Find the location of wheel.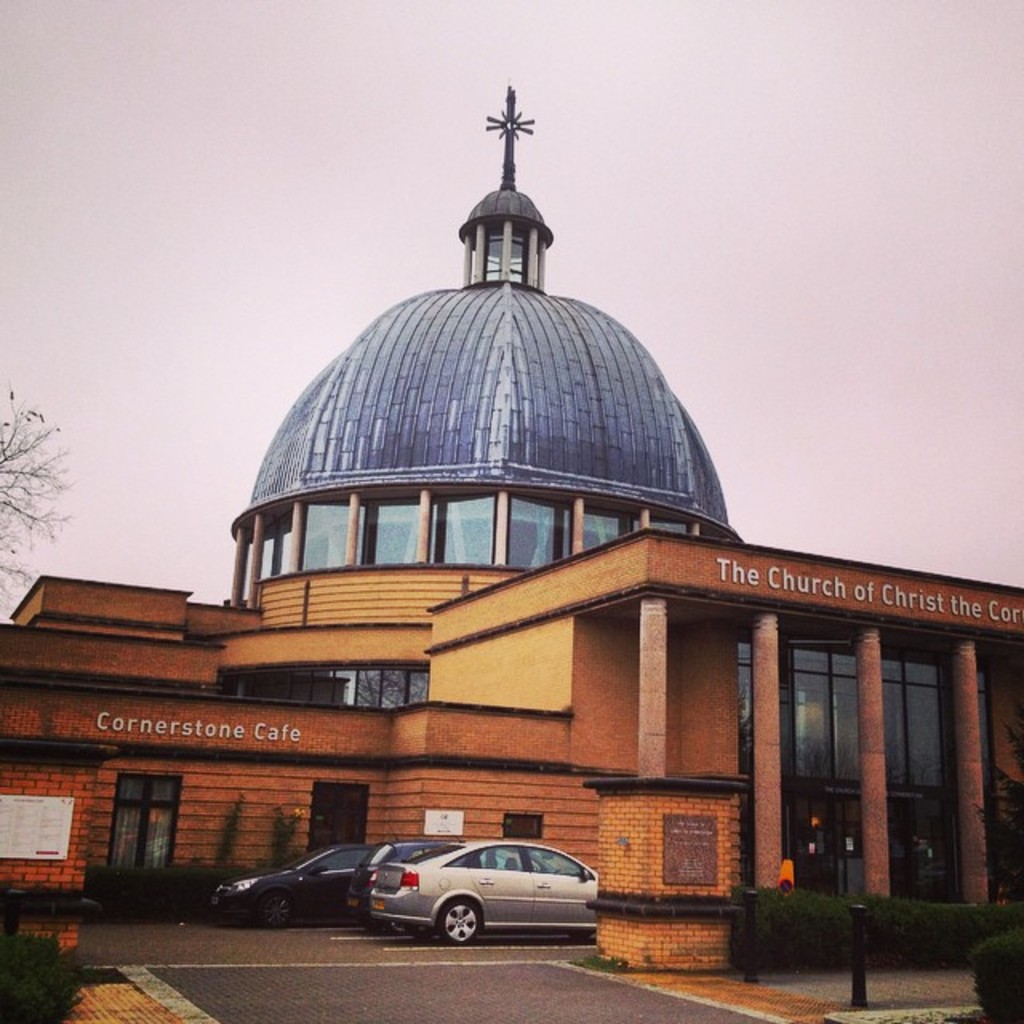
Location: <box>254,890,290,926</box>.
